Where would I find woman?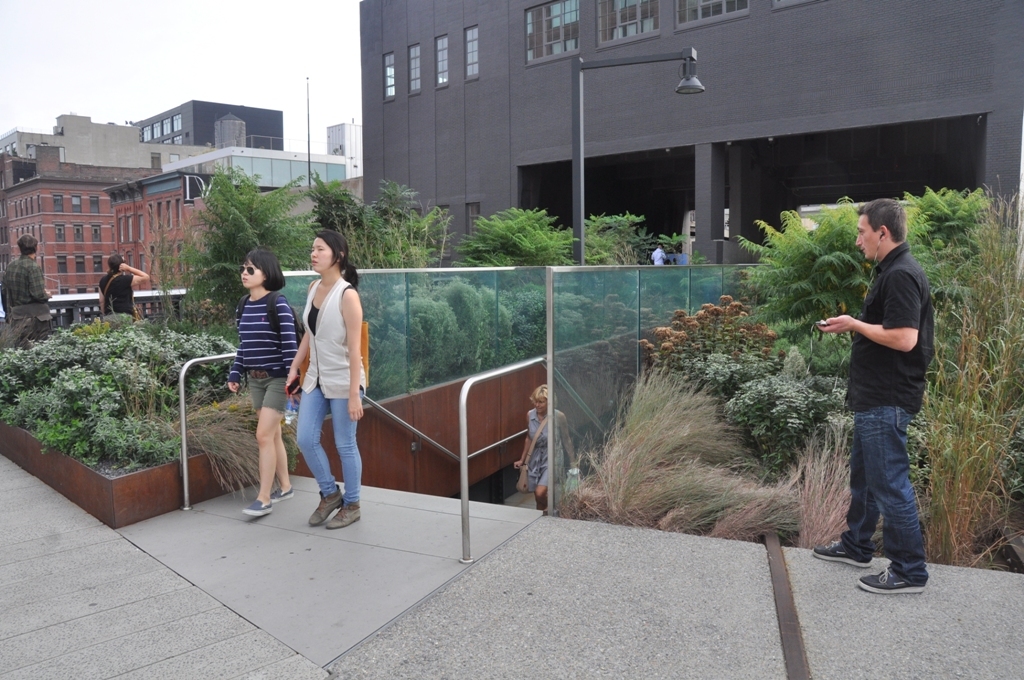
At [273, 227, 371, 534].
